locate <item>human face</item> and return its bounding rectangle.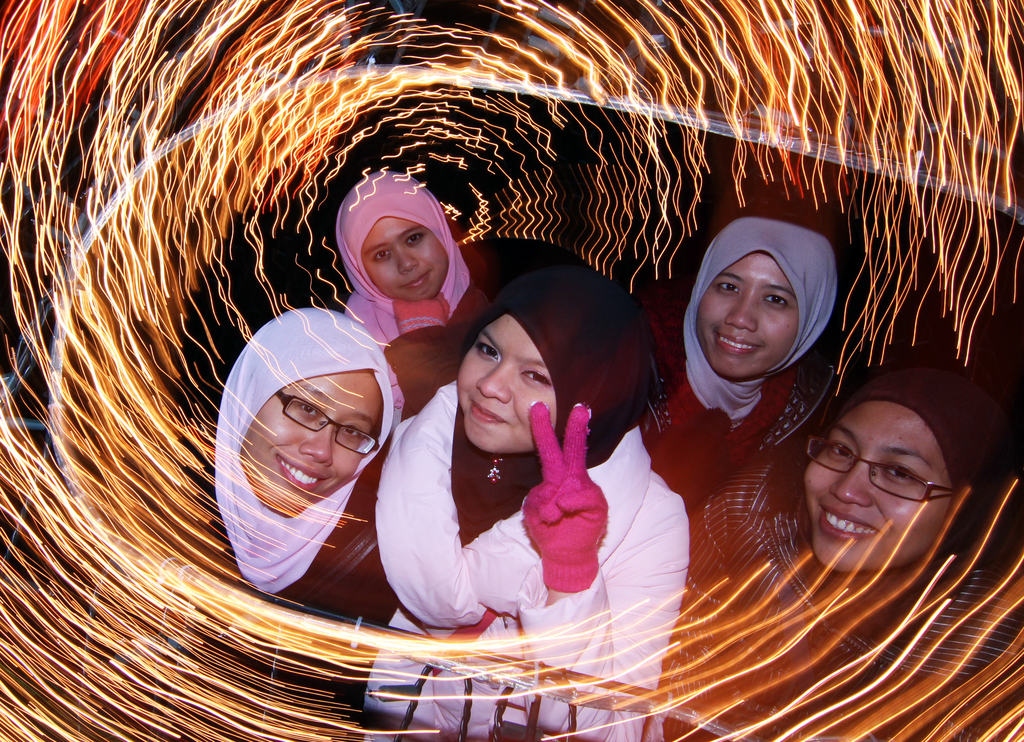
<region>231, 373, 382, 515</region>.
